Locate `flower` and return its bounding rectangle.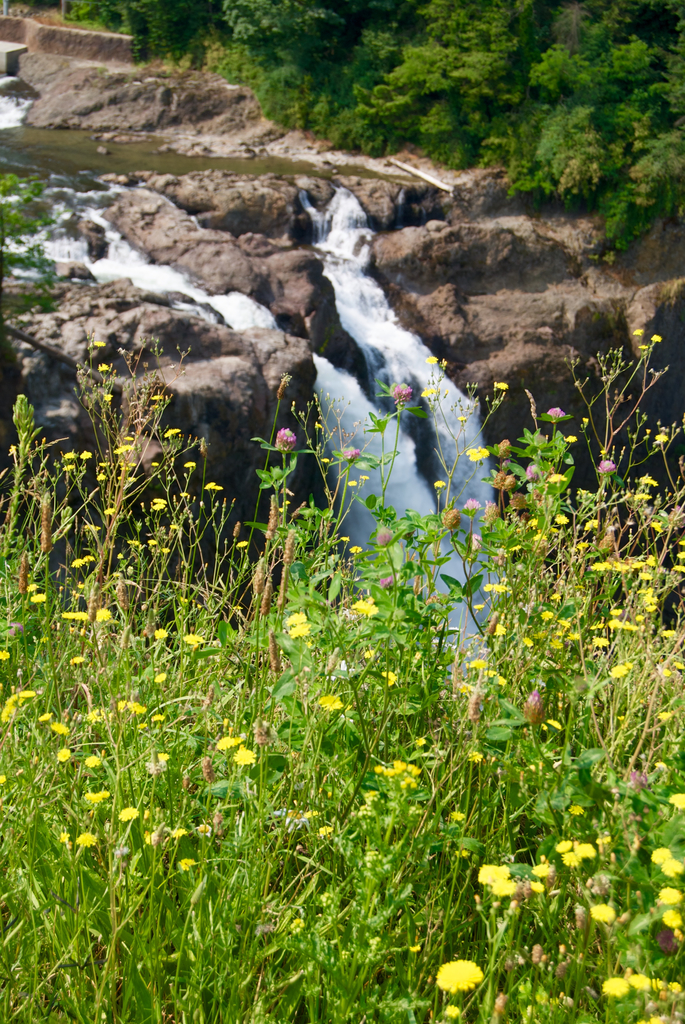
select_region(162, 428, 179, 435).
